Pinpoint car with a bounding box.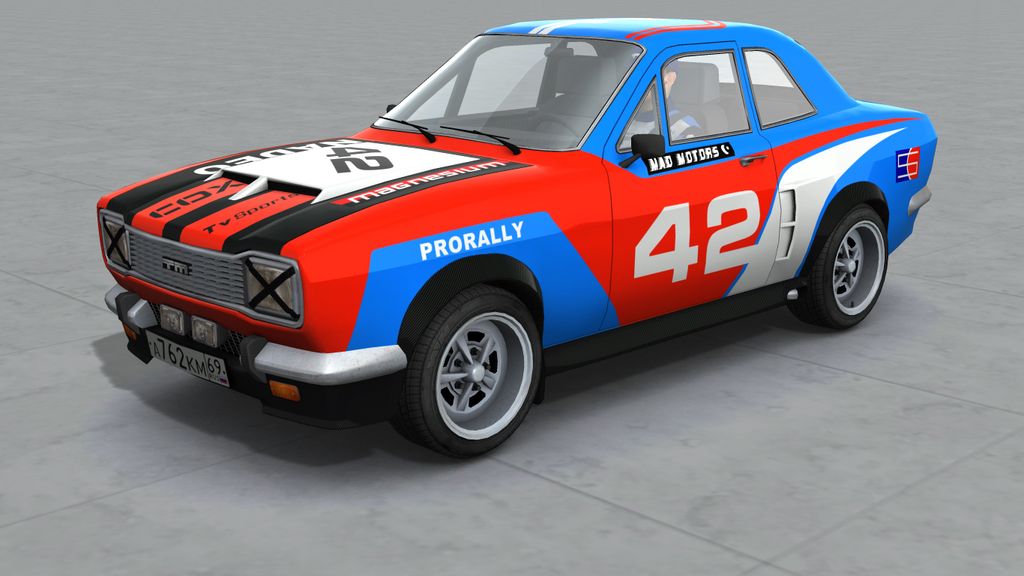
112 18 933 459.
